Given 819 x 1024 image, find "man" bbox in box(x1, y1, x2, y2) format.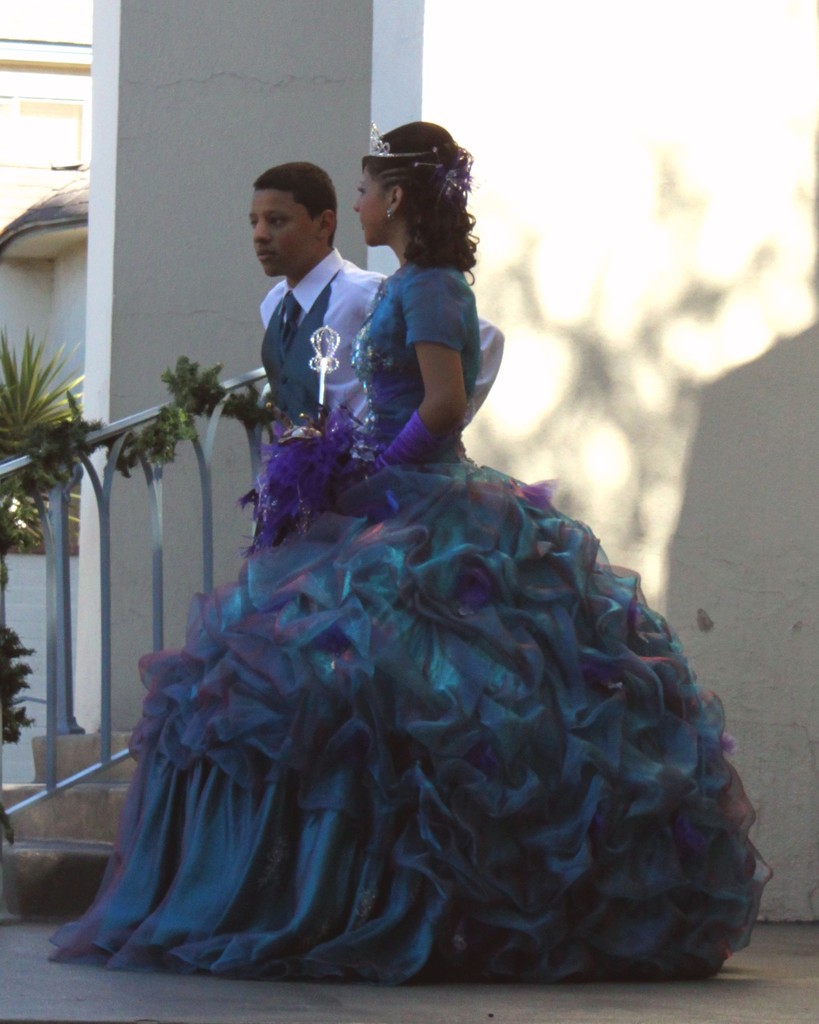
box(217, 151, 375, 472).
